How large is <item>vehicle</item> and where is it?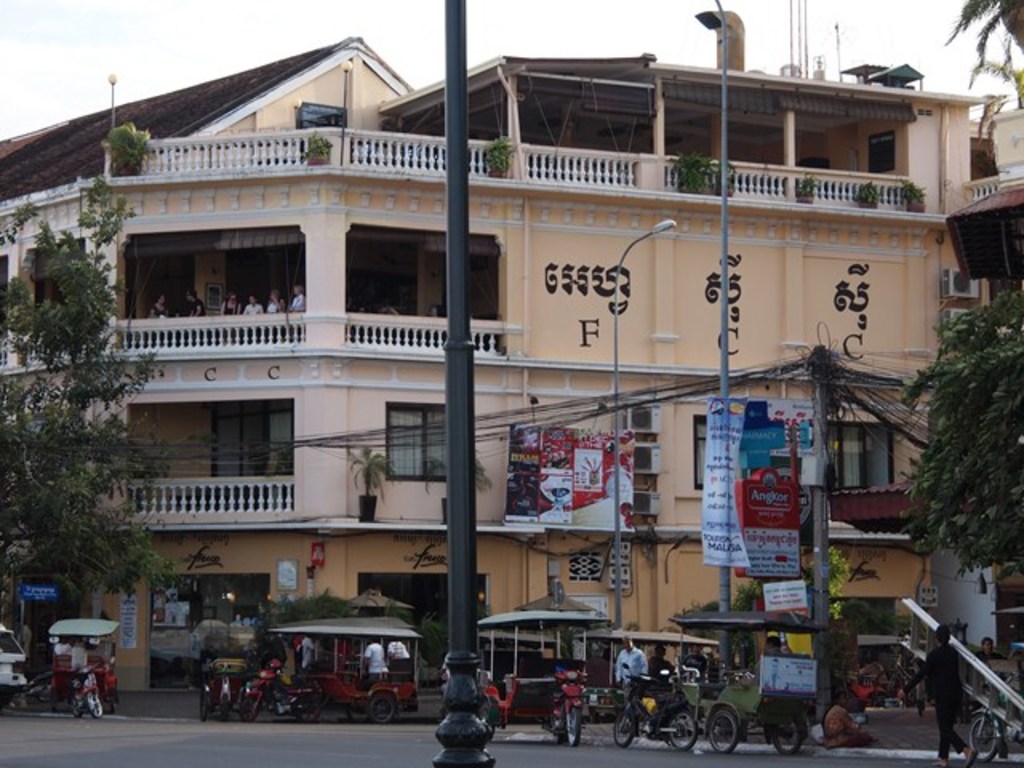
Bounding box: [611,670,701,750].
